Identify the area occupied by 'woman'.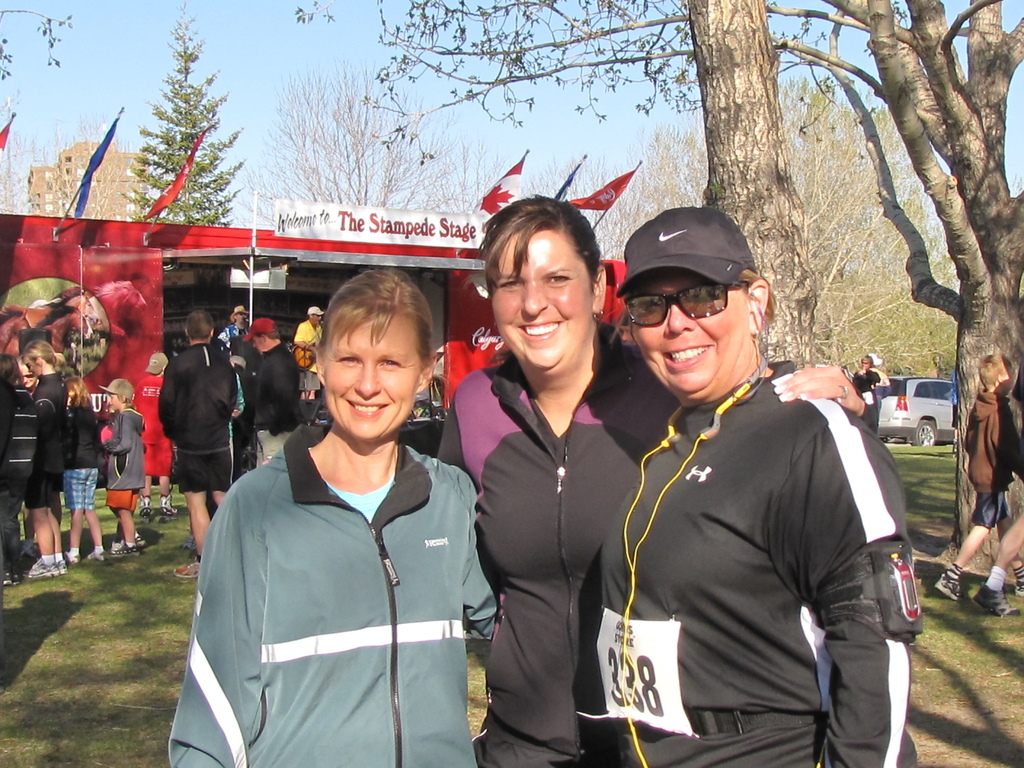
Area: x1=181 y1=371 x2=245 y2=552.
